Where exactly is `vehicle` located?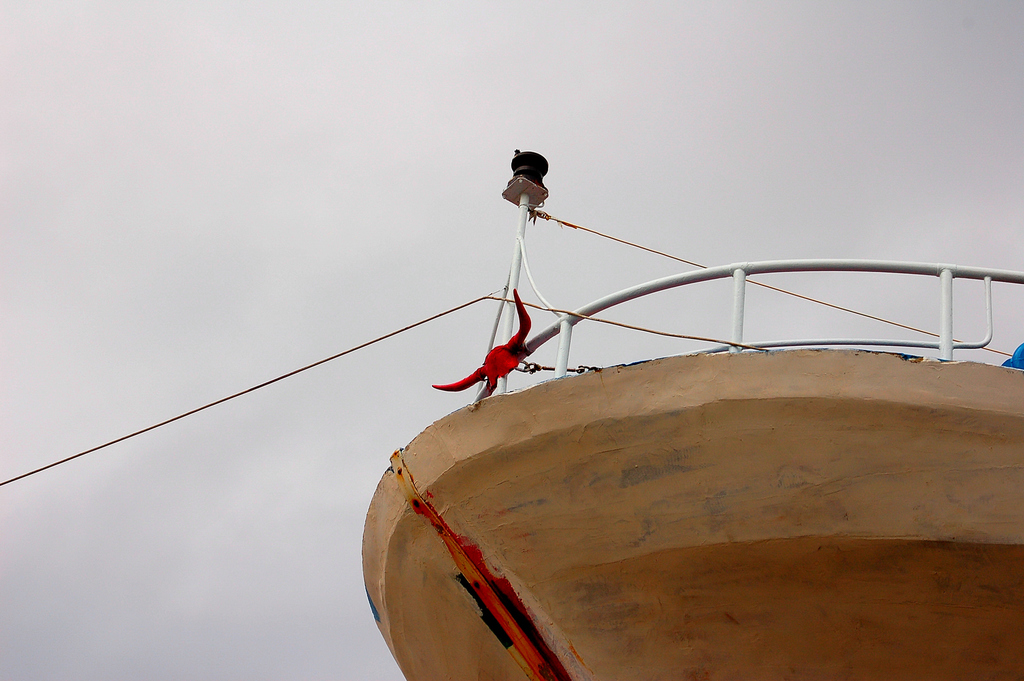
Its bounding box is [left=280, top=167, right=1002, bottom=637].
